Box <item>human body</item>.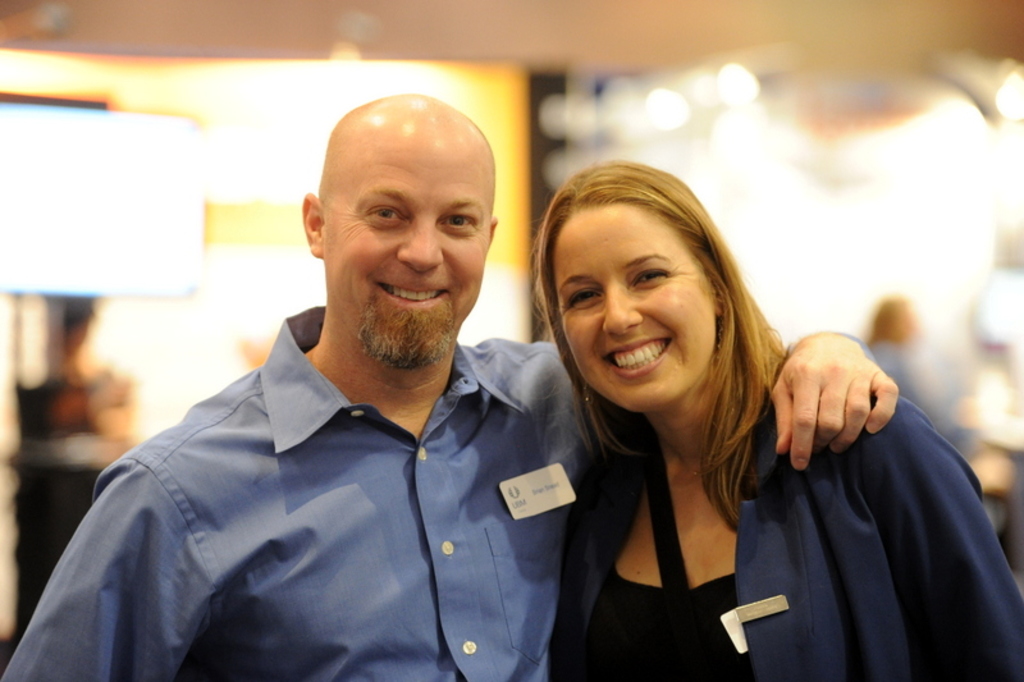
pyautogui.locateOnScreen(549, 166, 1023, 681).
